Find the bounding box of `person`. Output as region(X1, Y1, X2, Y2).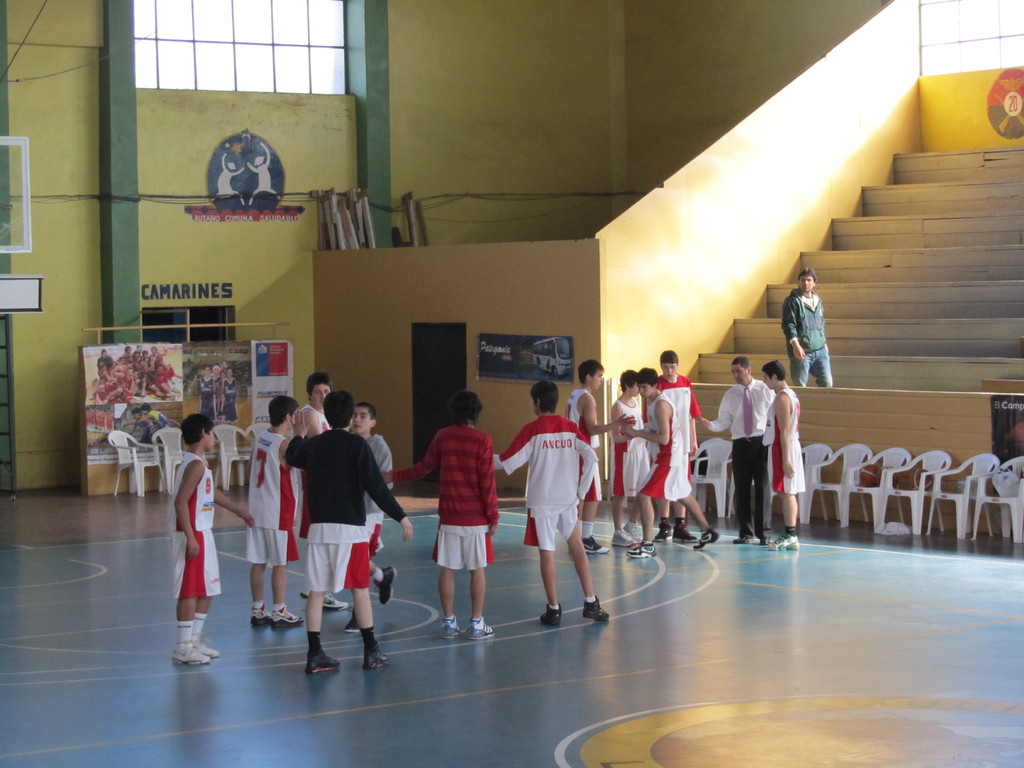
region(617, 370, 649, 543).
